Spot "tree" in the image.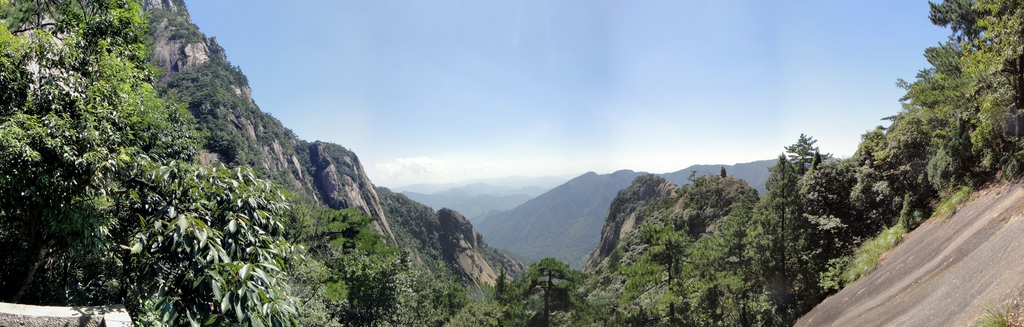
"tree" found at {"x1": 10, "y1": 11, "x2": 319, "y2": 326}.
